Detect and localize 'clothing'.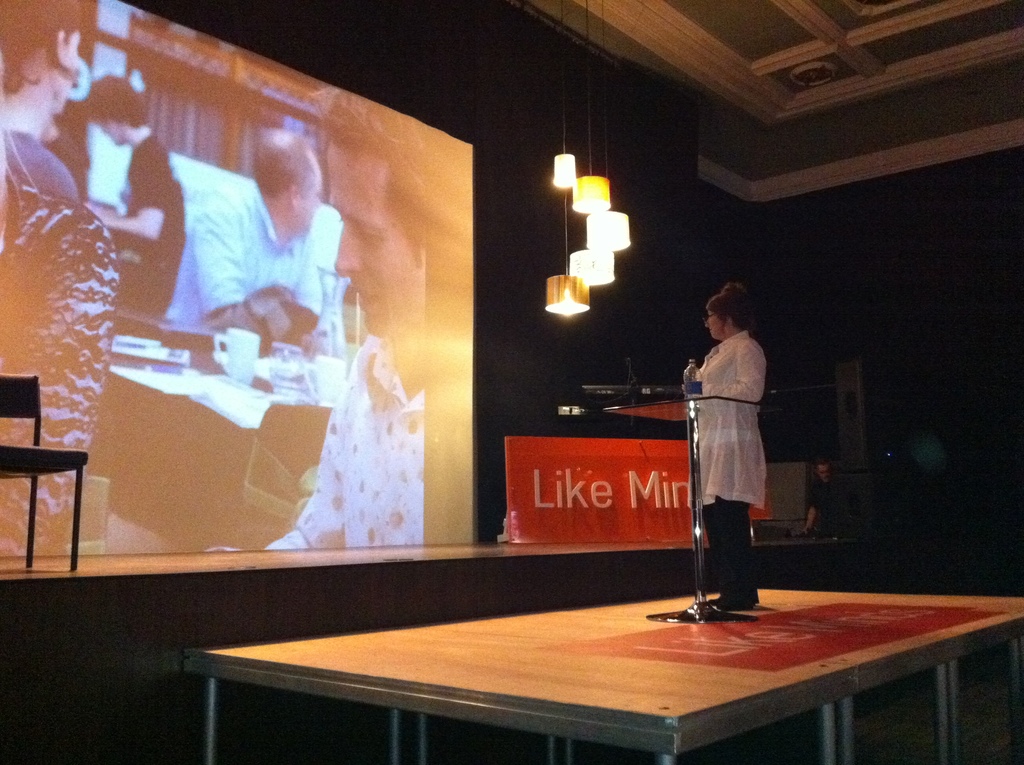
Localized at x1=161 y1=182 x2=344 y2=343.
